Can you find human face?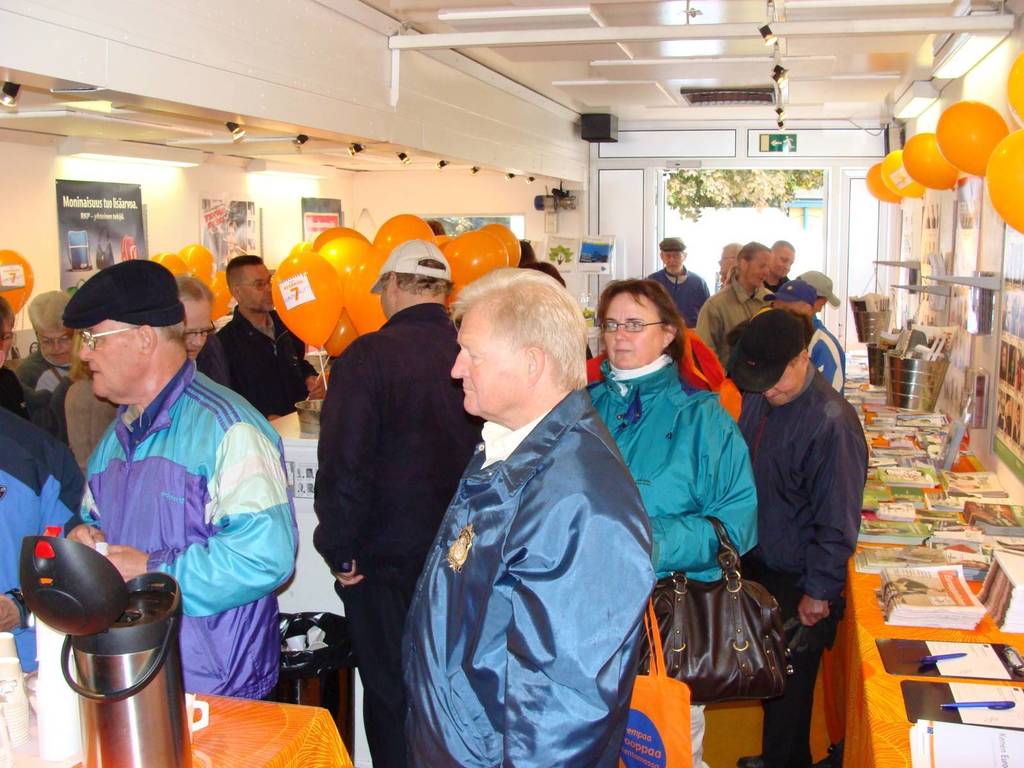
Yes, bounding box: (662, 249, 684, 269).
